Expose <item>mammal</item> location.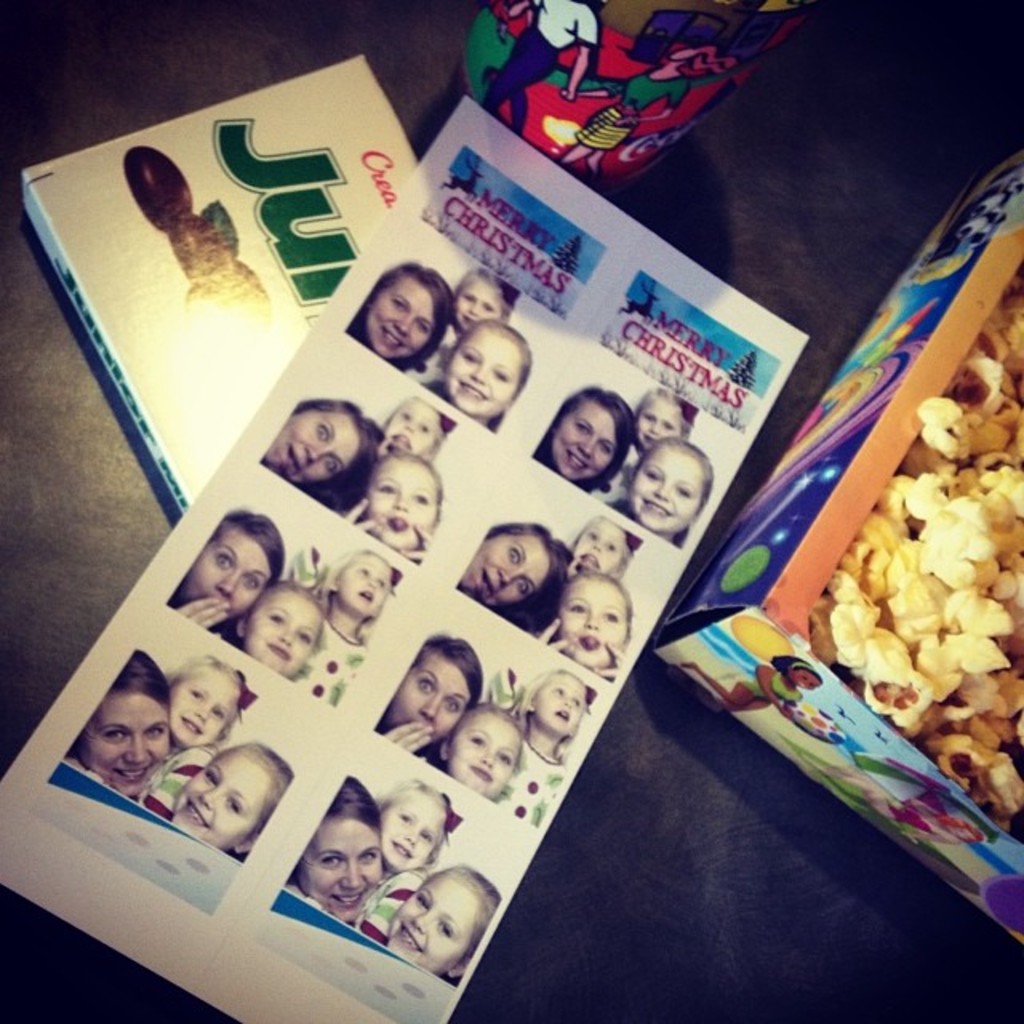
Exposed at rect(568, 40, 738, 184).
